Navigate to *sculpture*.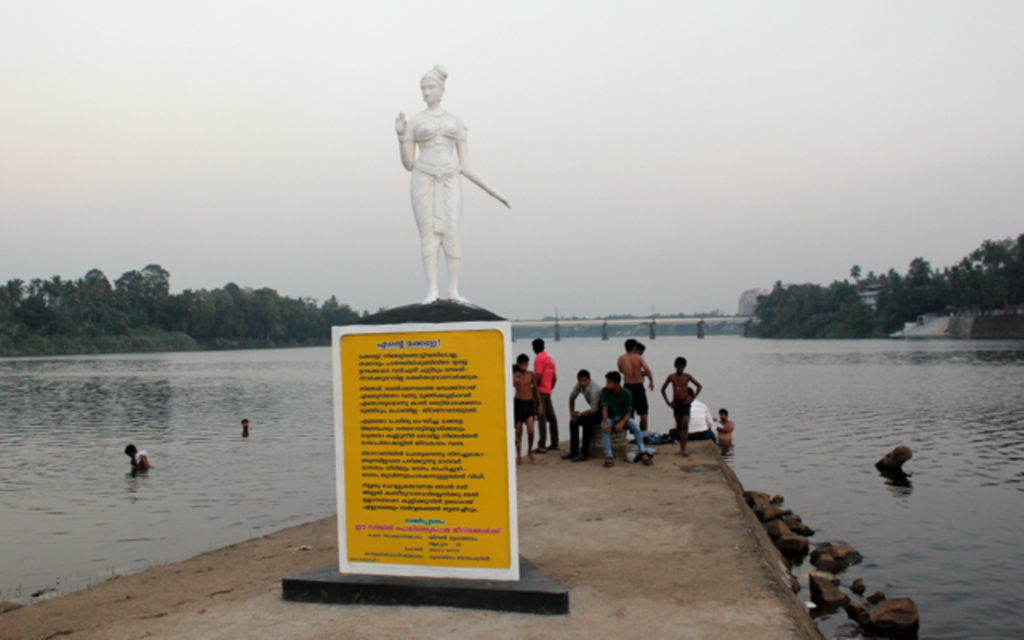
Navigation target: (left=386, top=64, right=520, bottom=307).
